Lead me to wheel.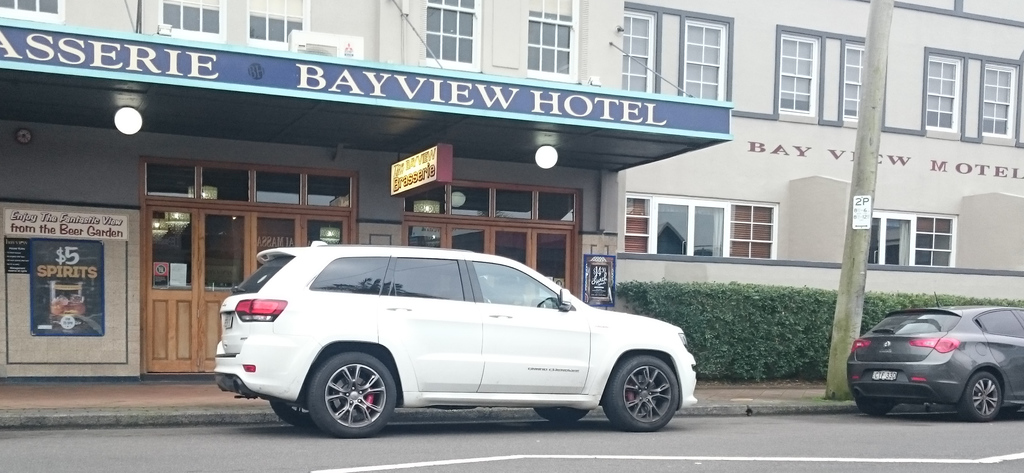
Lead to x1=956, y1=373, x2=1002, y2=422.
